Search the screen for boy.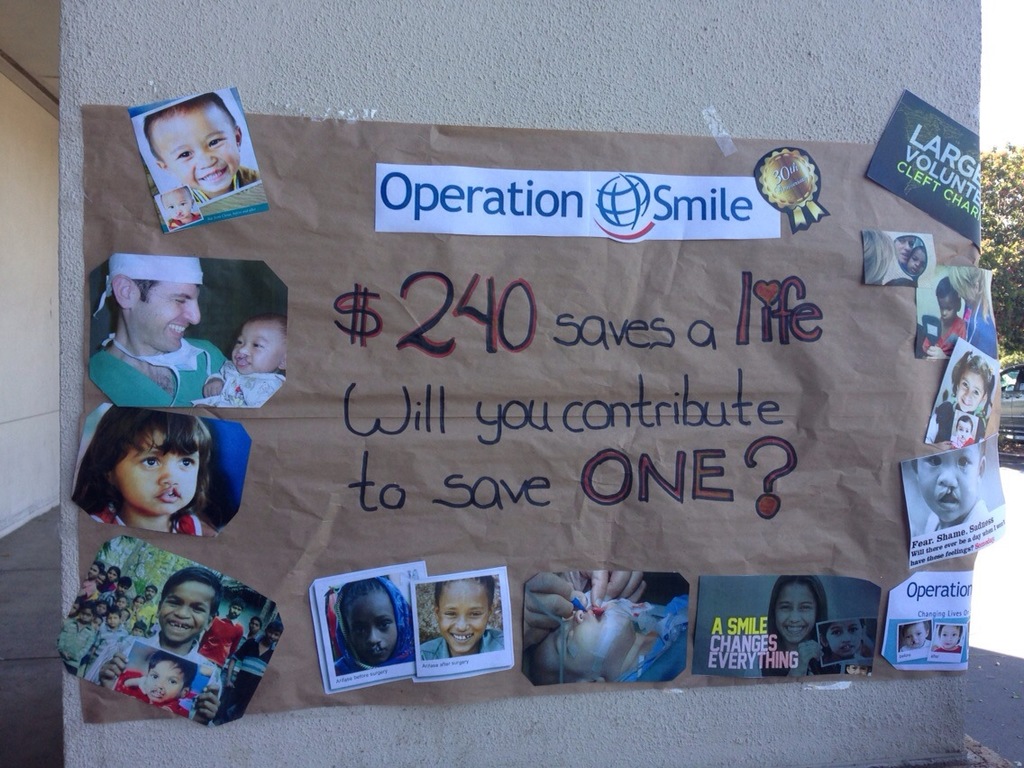
Found at {"x1": 139, "y1": 84, "x2": 268, "y2": 207}.
